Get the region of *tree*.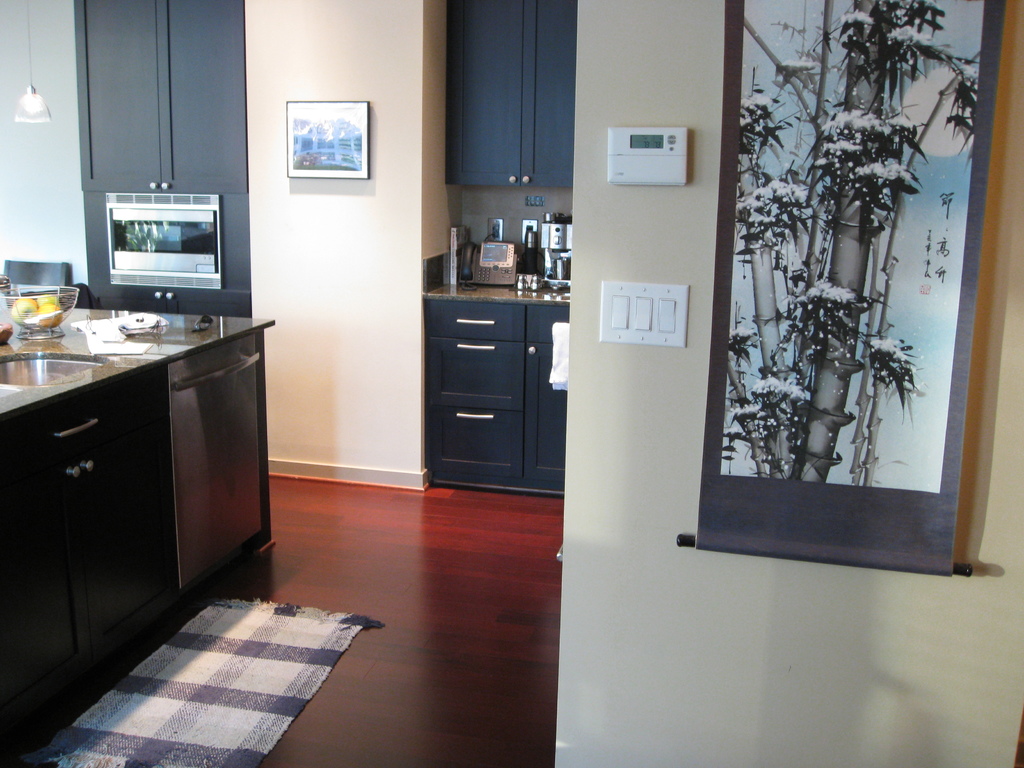
(729, 0, 980, 486).
